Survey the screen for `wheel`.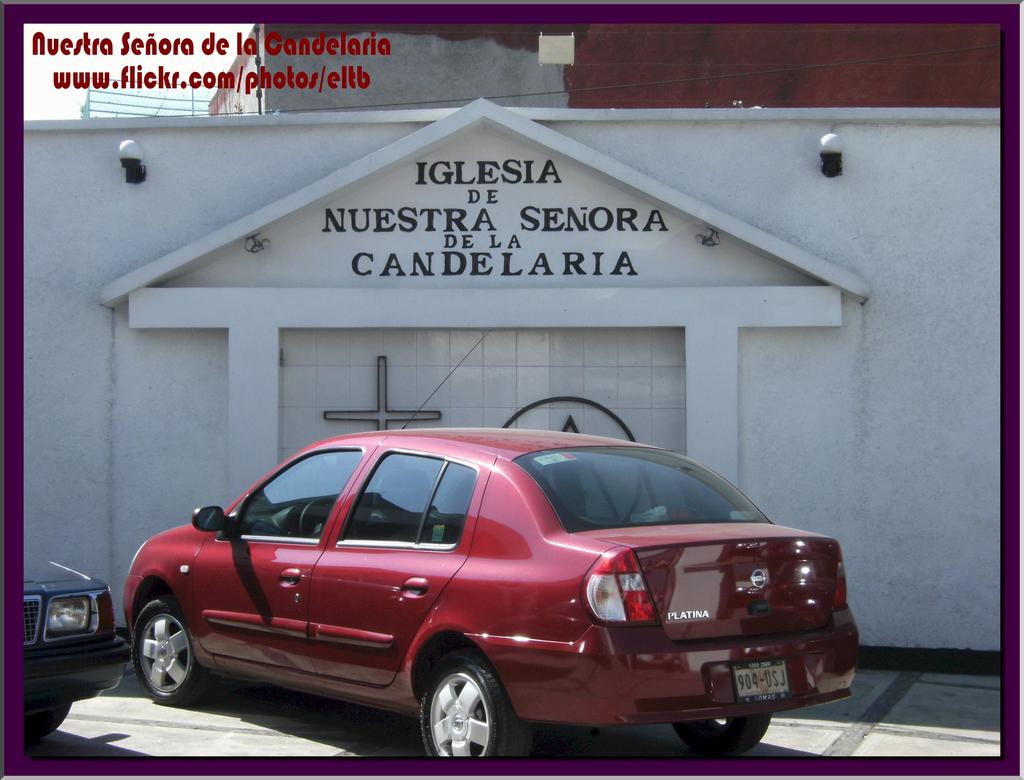
Survey found: box(420, 654, 529, 760).
